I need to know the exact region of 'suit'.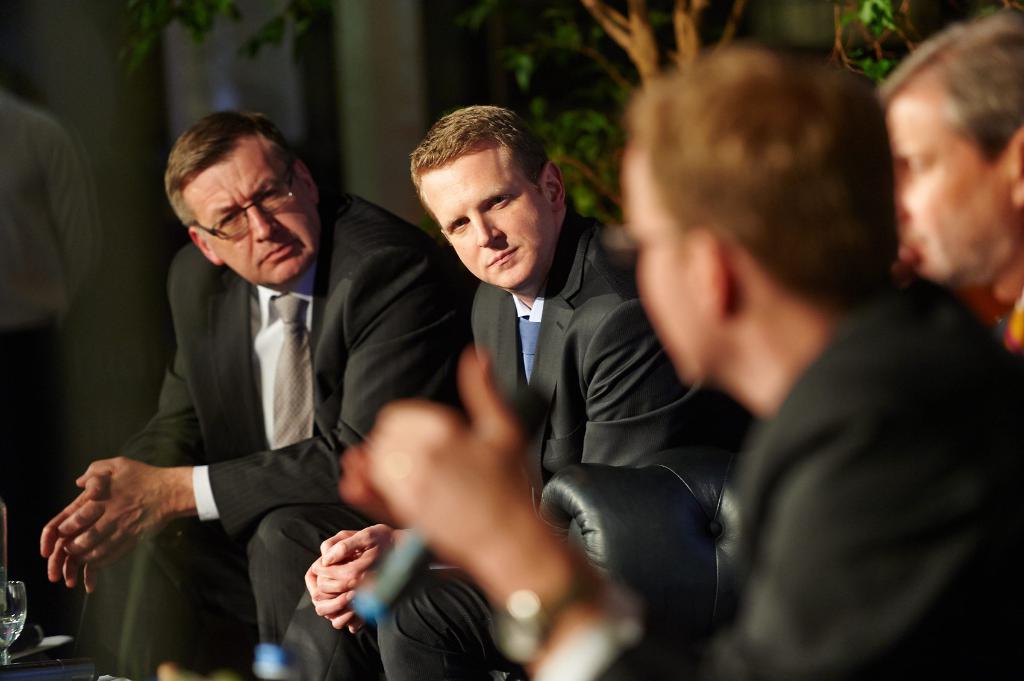
Region: (left=524, top=271, right=1023, bottom=680).
